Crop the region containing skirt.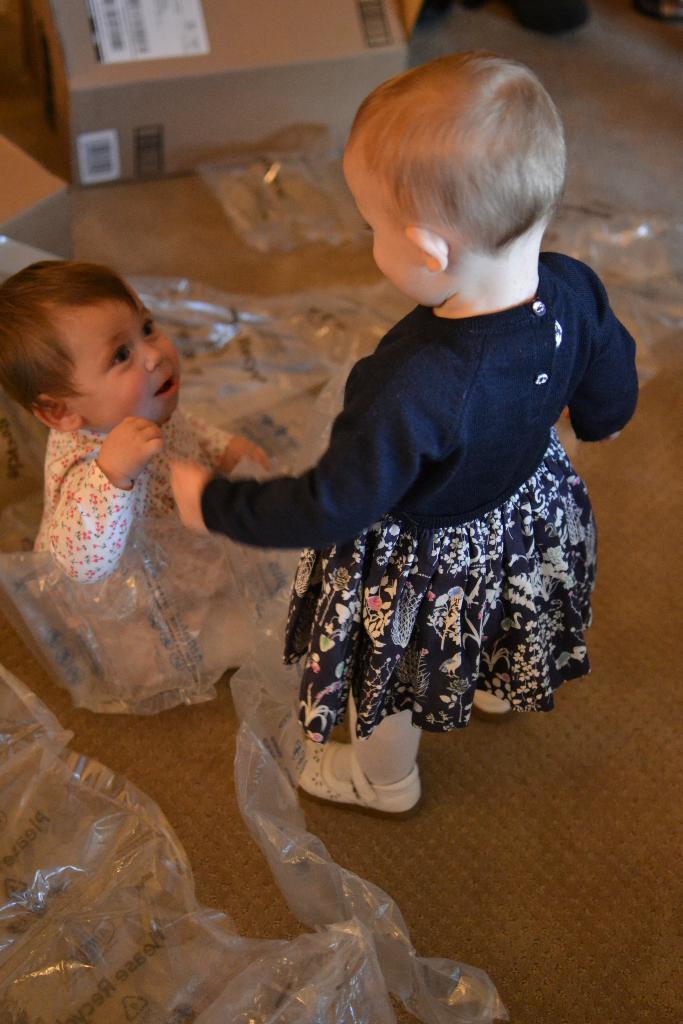
Crop region: region(284, 436, 601, 745).
